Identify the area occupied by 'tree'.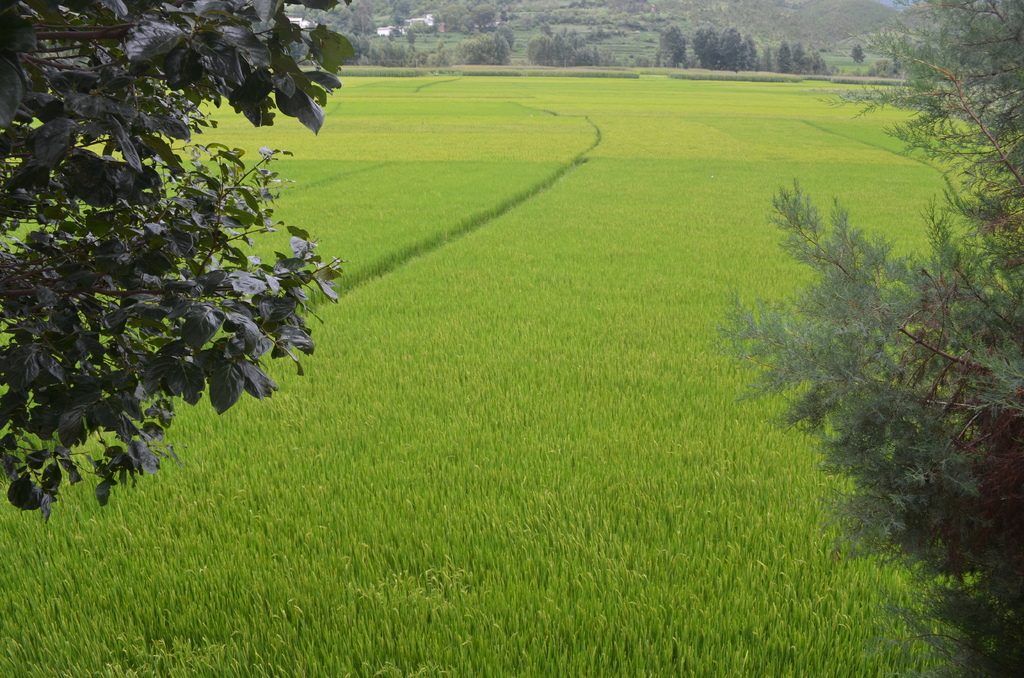
Area: (left=452, top=29, right=518, bottom=58).
